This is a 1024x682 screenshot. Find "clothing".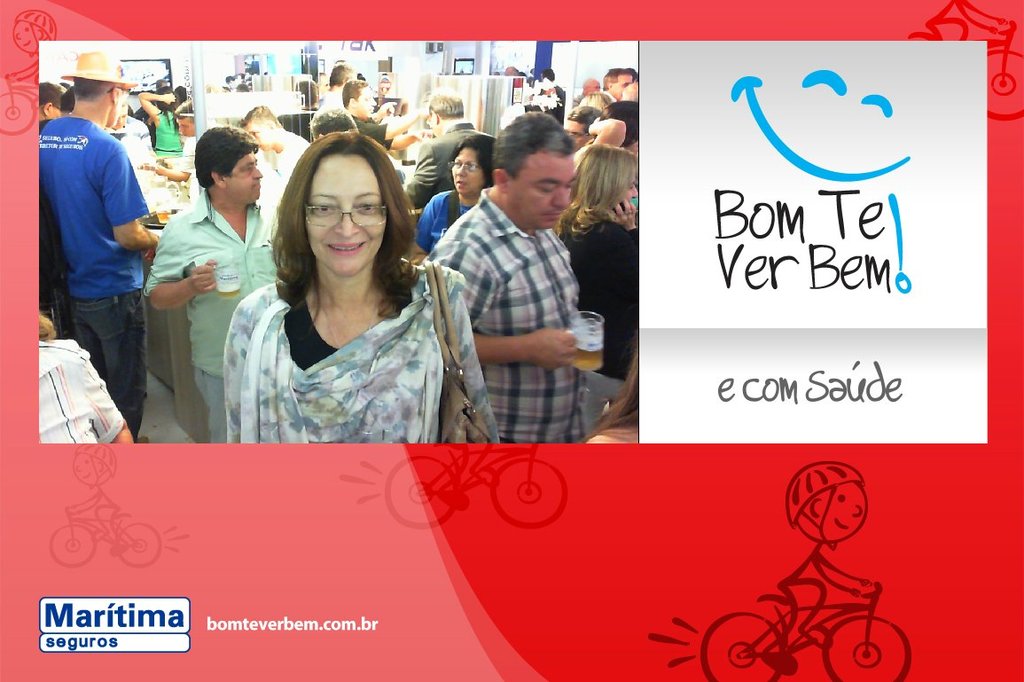
Bounding box: [318,88,343,112].
